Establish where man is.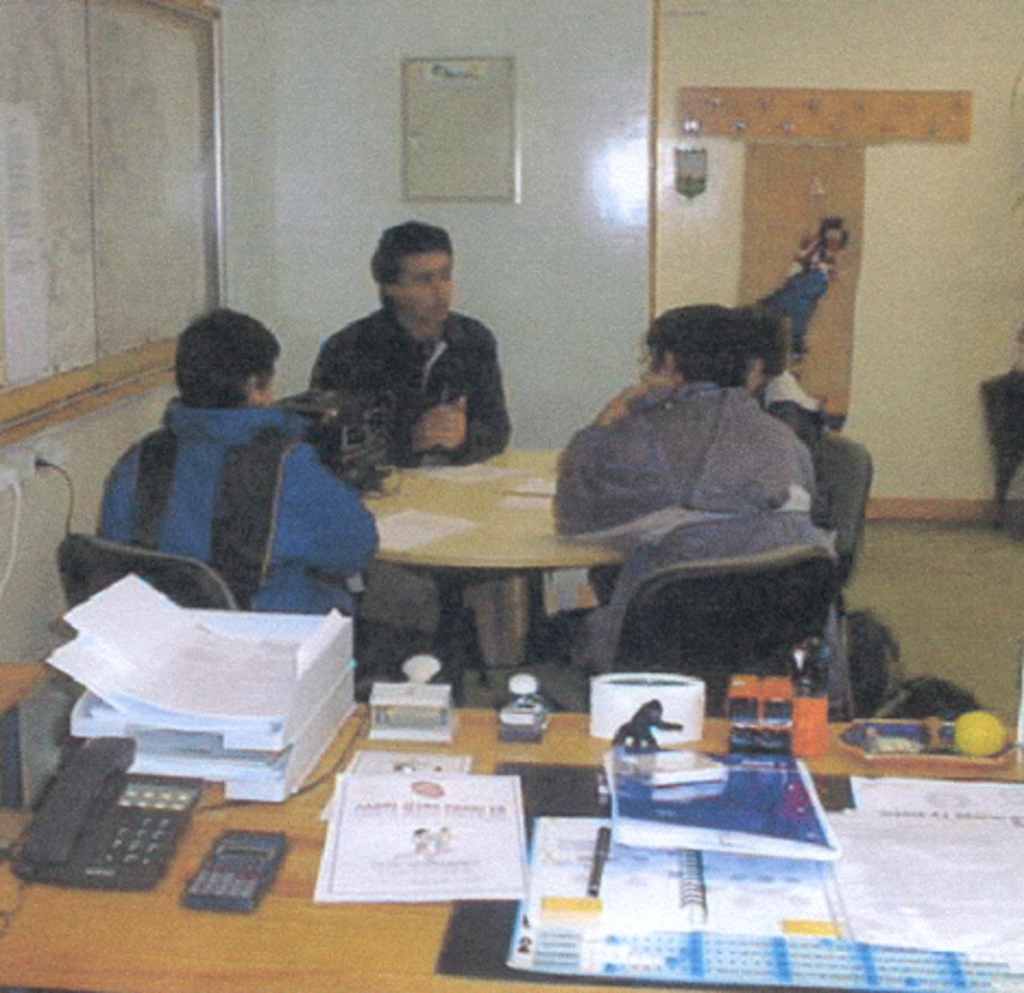
Established at 301:226:516:468.
